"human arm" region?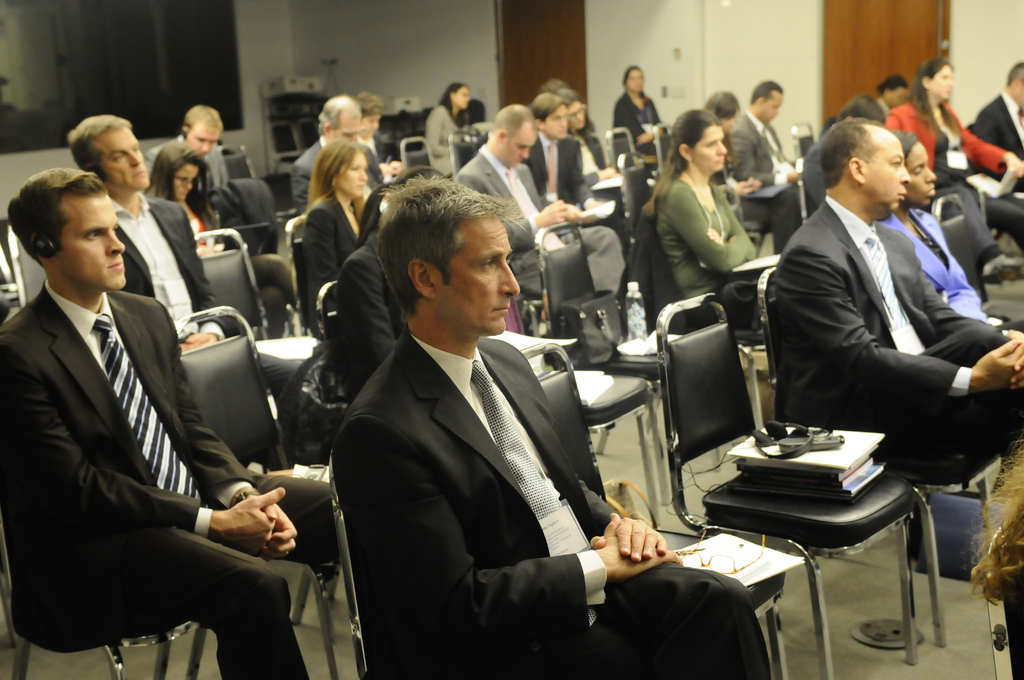
298,213,341,329
